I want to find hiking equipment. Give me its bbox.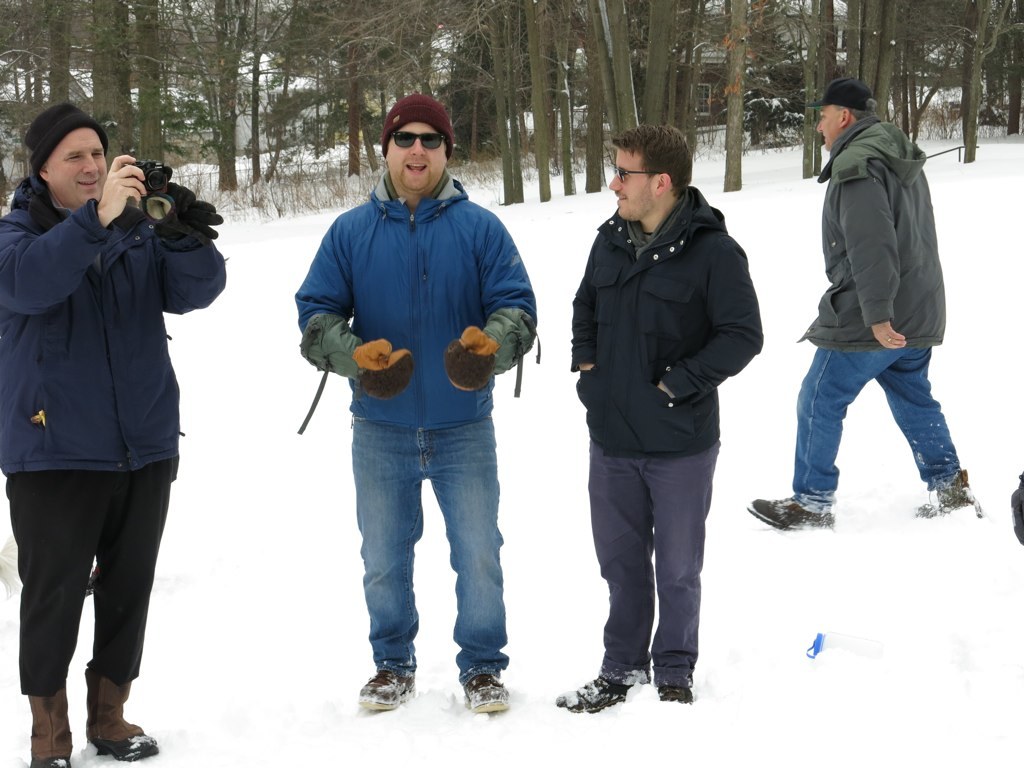
83/671/159/762.
